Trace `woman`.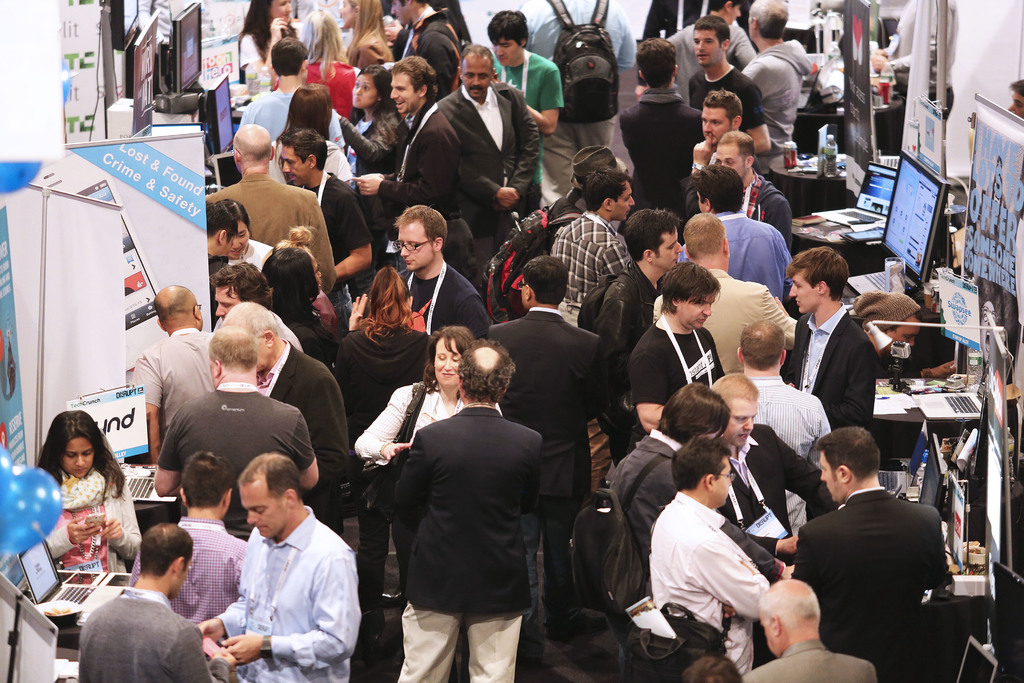
Traced to 262 241 335 361.
